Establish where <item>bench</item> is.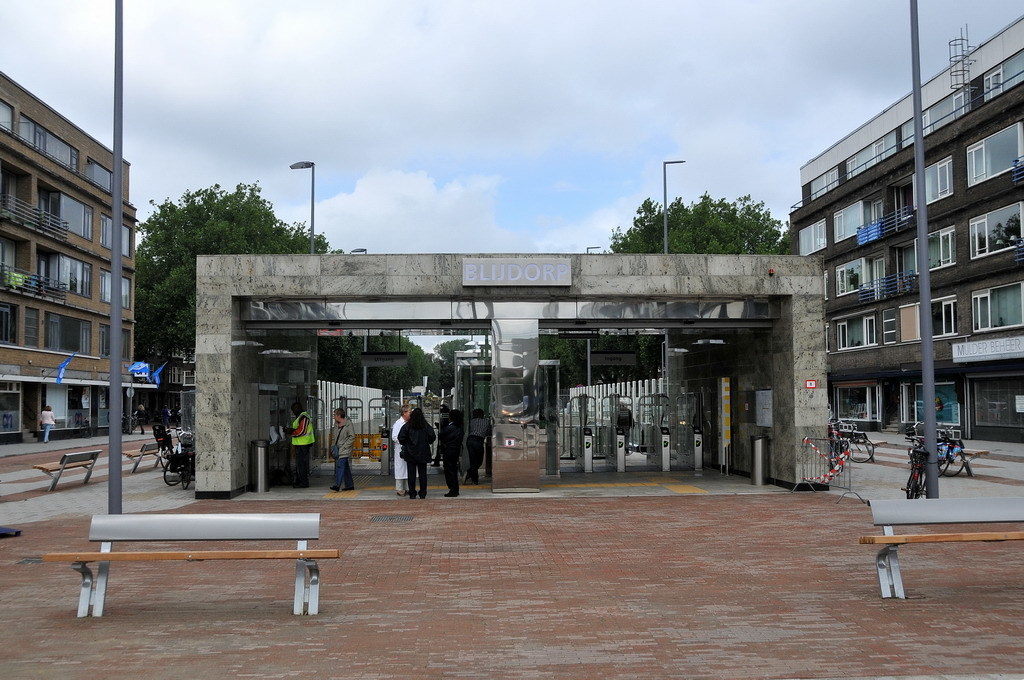
Established at select_region(119, 441, 168, 475).
